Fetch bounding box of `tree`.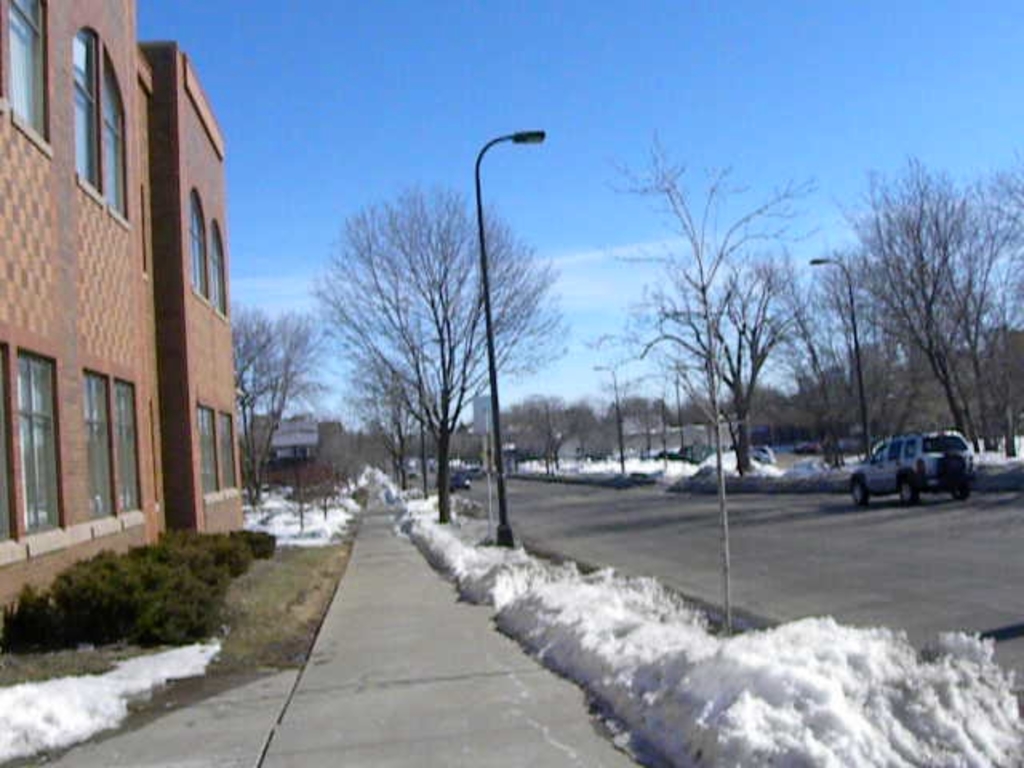
Bbox: (229,298,270,499).
